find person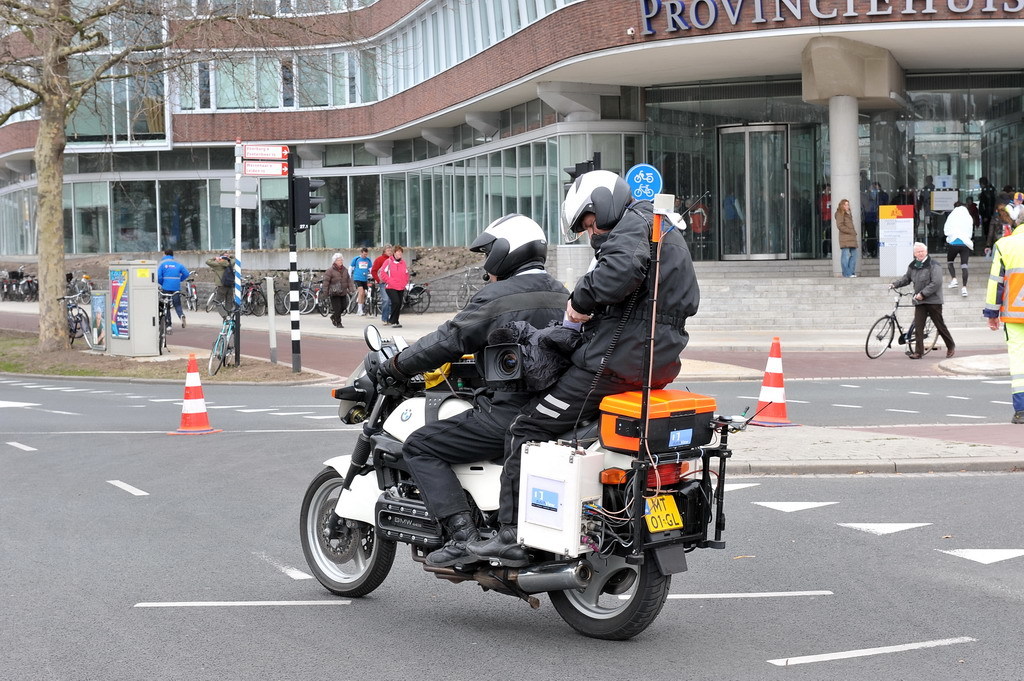
bbox(894, 239, 969, 355)
